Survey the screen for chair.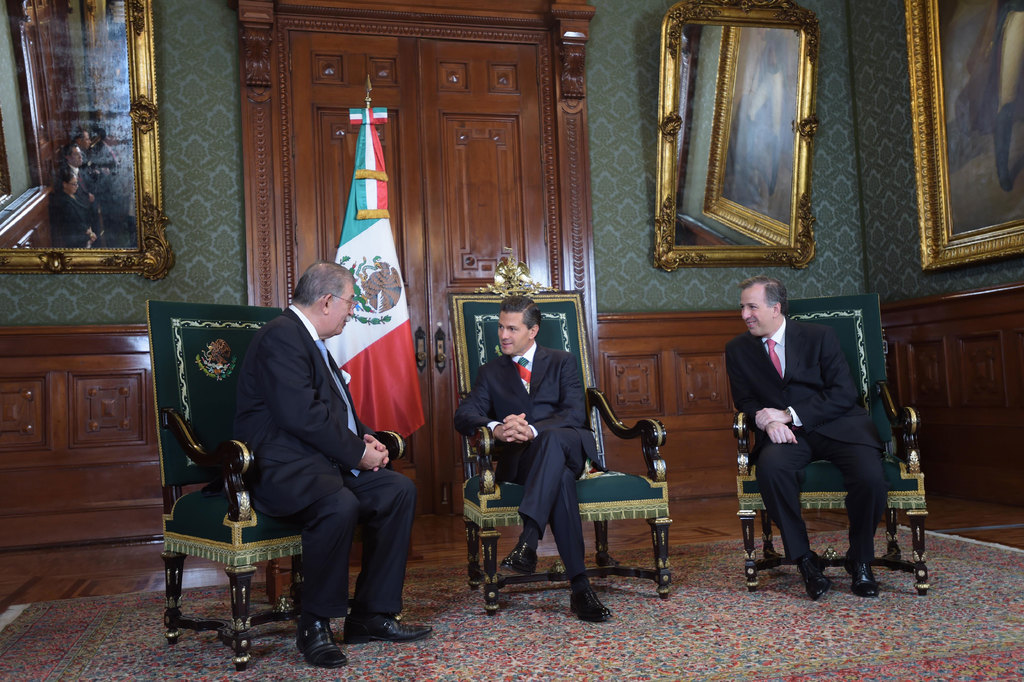
Survey found: detection(147, 301, 406, 671).
